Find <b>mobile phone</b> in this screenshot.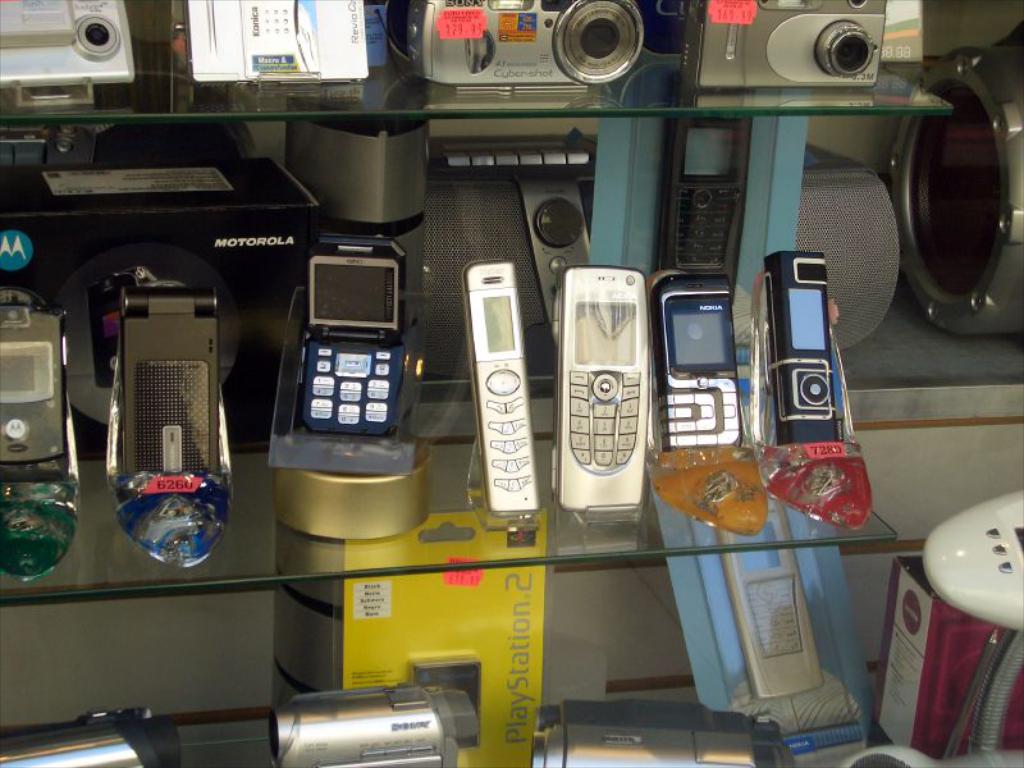
The bounding box for <b>mobile phone</b> is bbox(0, 283, 67, 466).
